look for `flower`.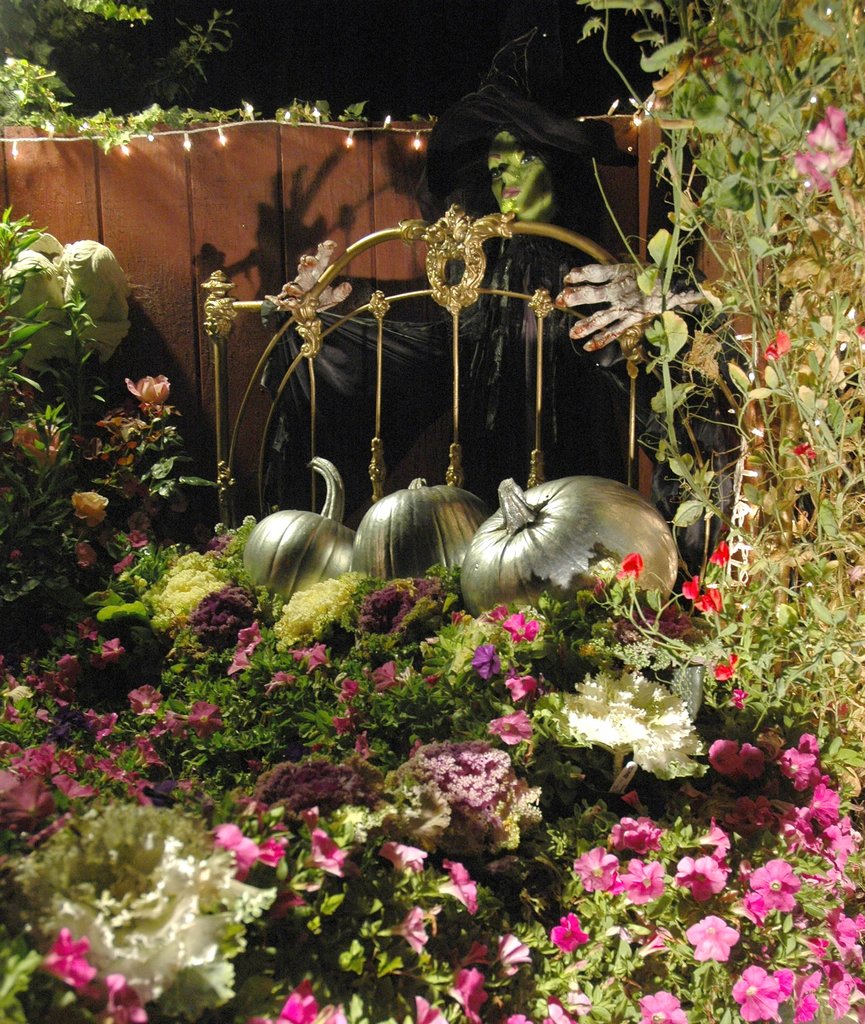
Found: BBox(71, 488, 113, 531).
